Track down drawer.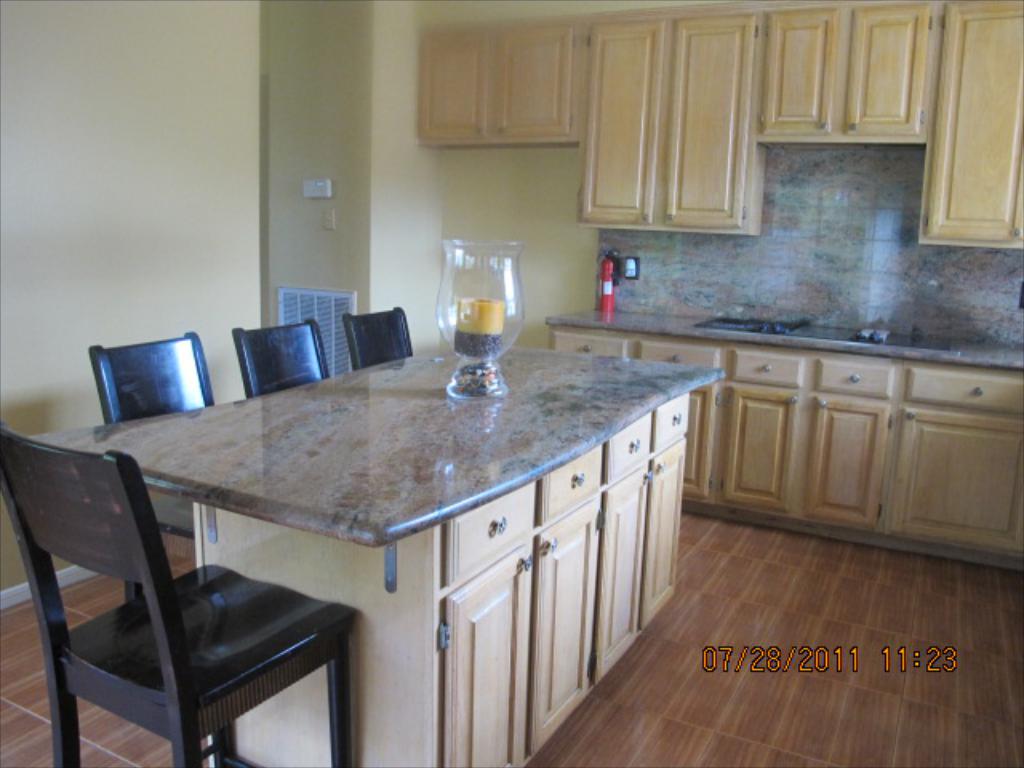
Tracked to 906 363 1022 413.
